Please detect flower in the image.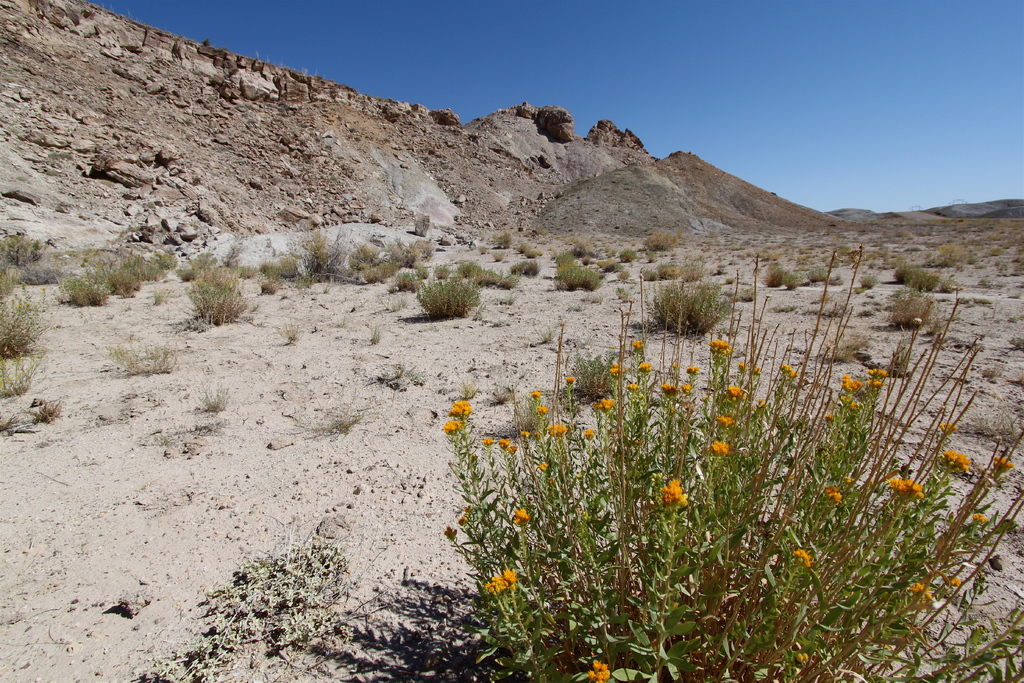
<box>587,658,617,682</box>.
